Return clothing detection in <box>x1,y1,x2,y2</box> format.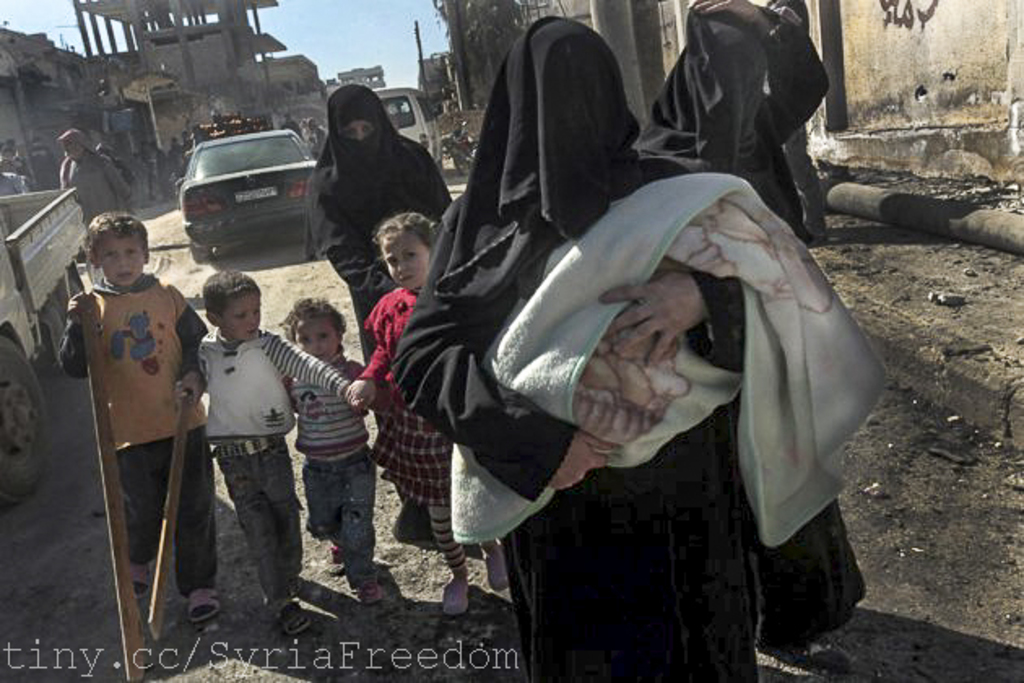
<box>289,366,384,558</box>.
